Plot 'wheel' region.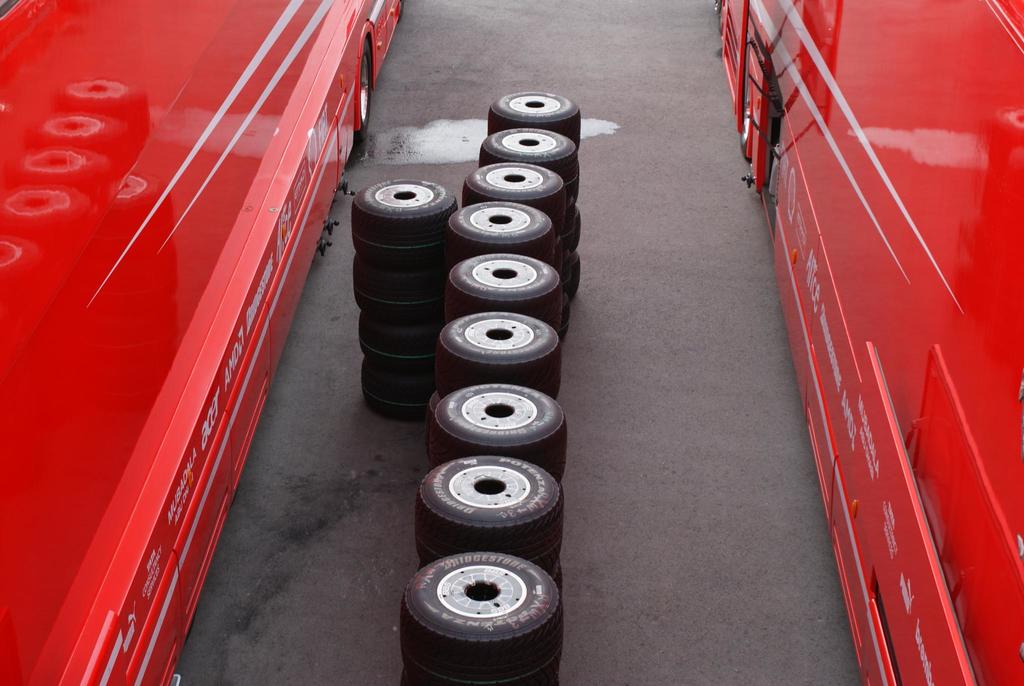
Plotted at box(564, 246, 587, 295).
